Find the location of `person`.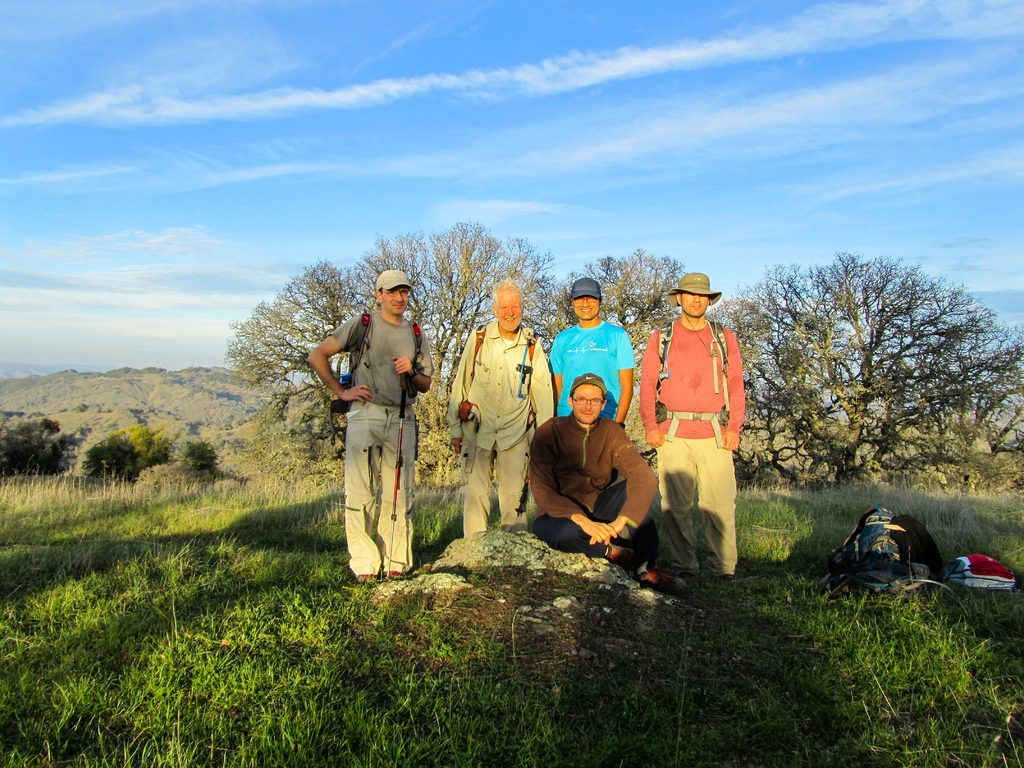
Location: x1=547, y1=274, x2=640, y2=426.
